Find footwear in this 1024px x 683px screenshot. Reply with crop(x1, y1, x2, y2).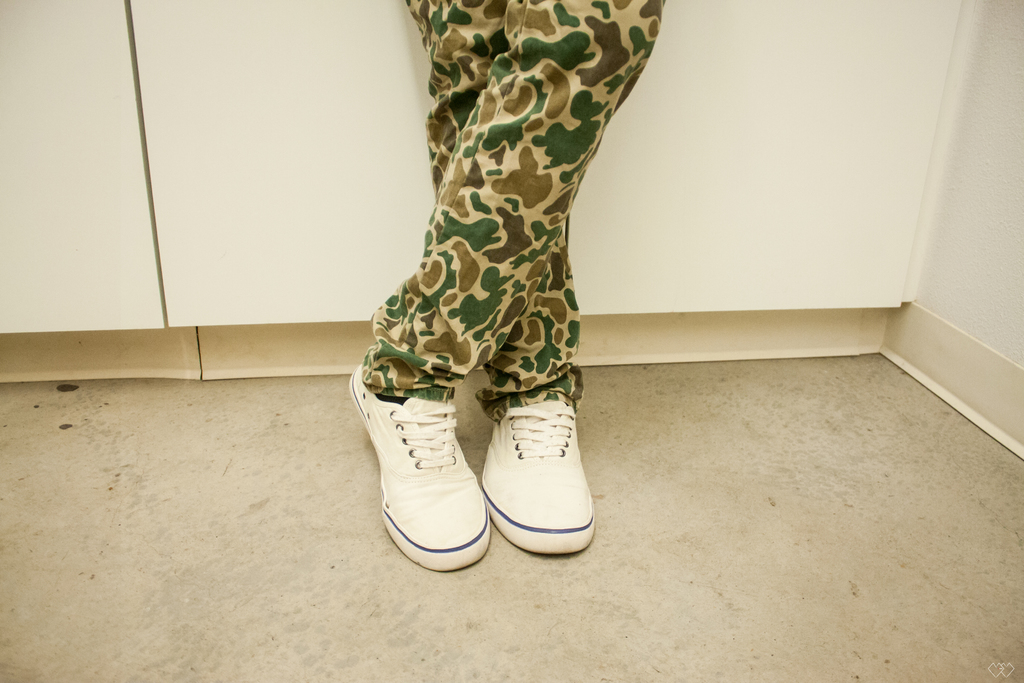
crop(481, 378, 599, 560).
